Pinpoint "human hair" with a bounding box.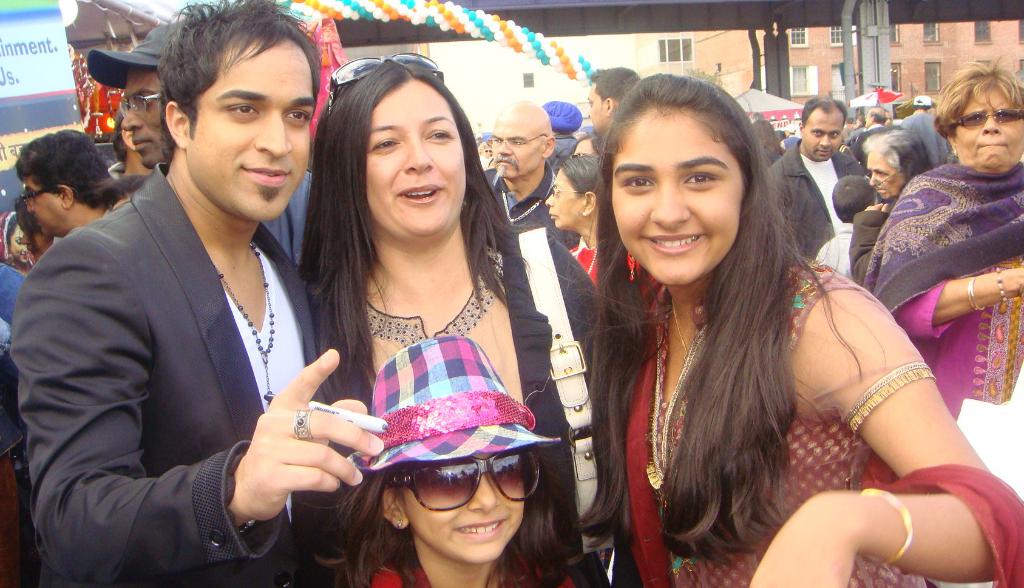
(x1=936, y1=55, x2=1023, y2=139).
